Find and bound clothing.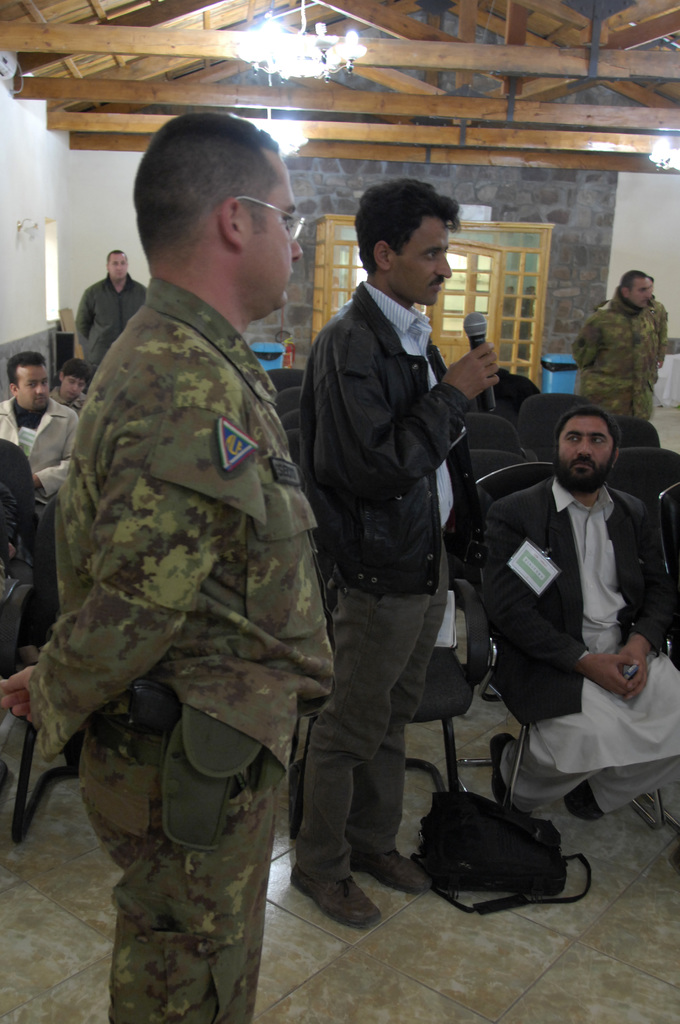
Bound: <region>78, 274, 146, 371</region>.
